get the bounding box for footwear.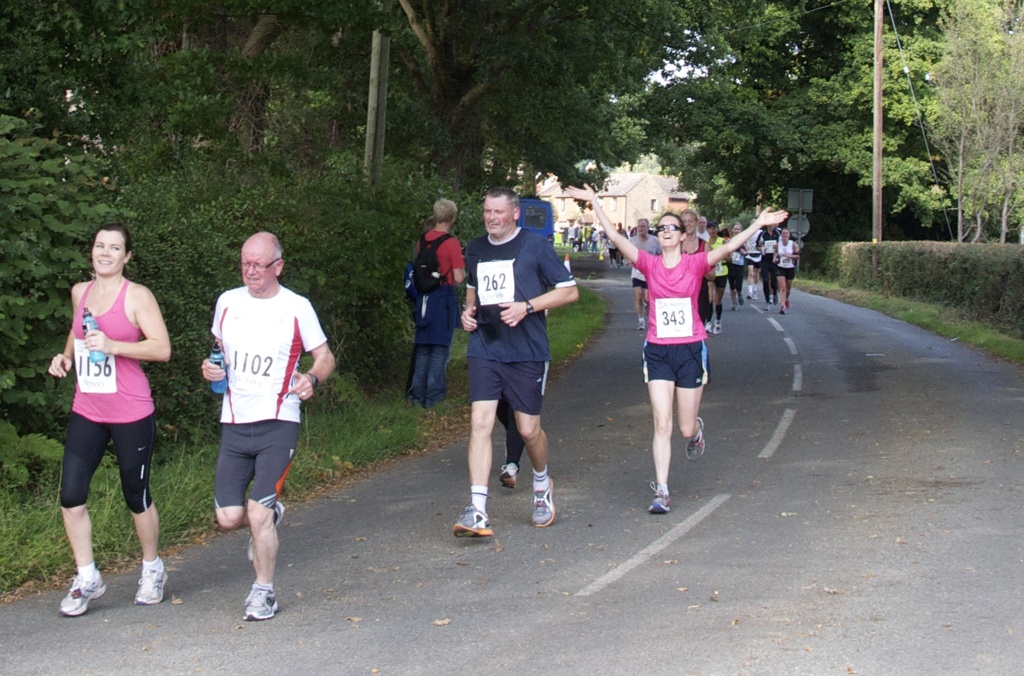
[248,501,284,559].
